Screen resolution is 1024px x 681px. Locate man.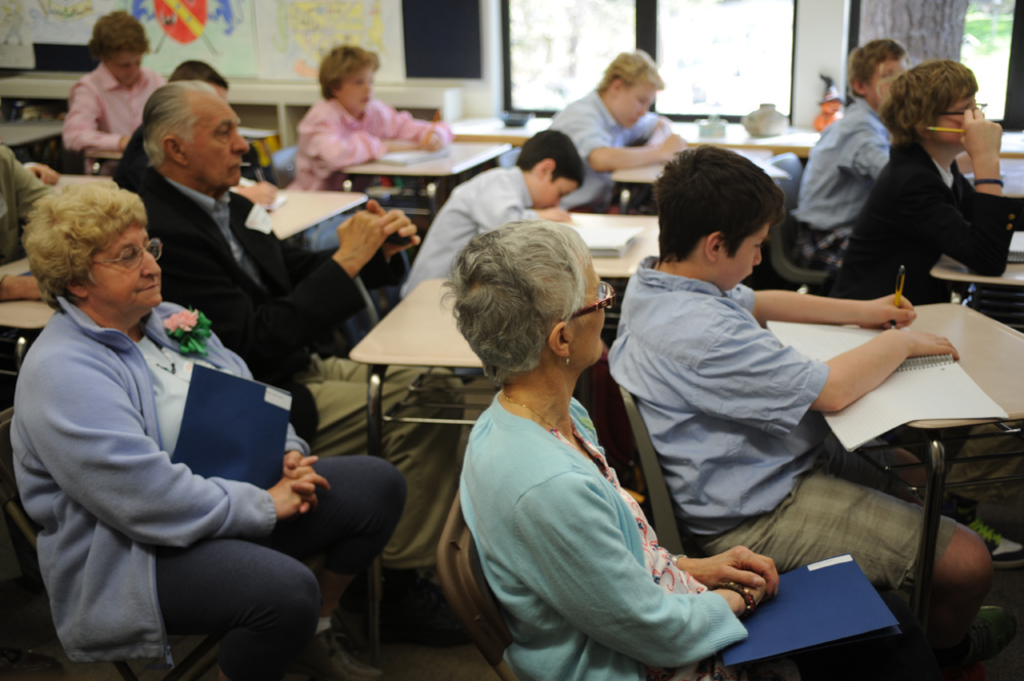
BBox(0, 137, 55, 303).
